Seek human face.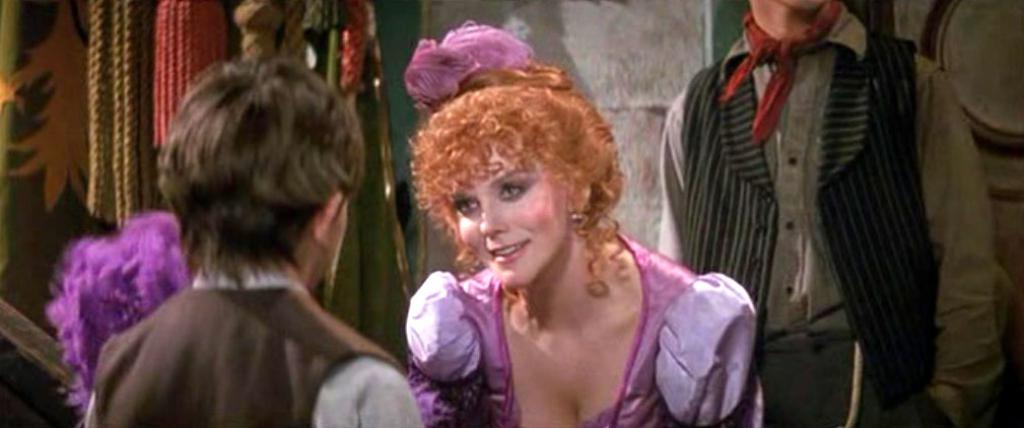
bbox=(449, 155, 566, 283).
